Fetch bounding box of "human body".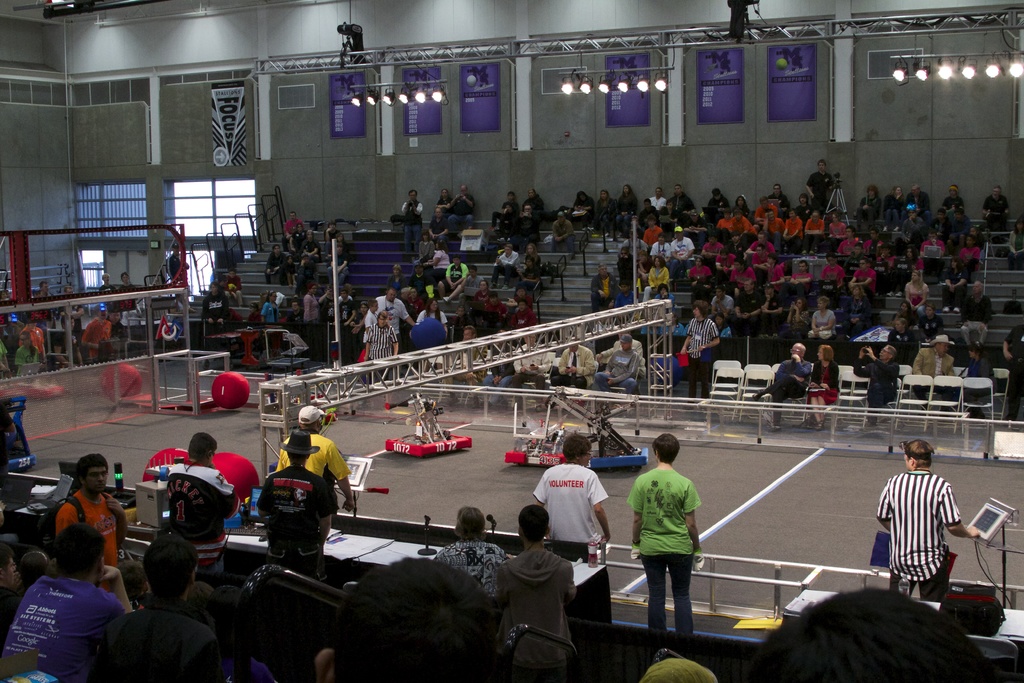
Bbox: rect(35, 281, 56, 334).
